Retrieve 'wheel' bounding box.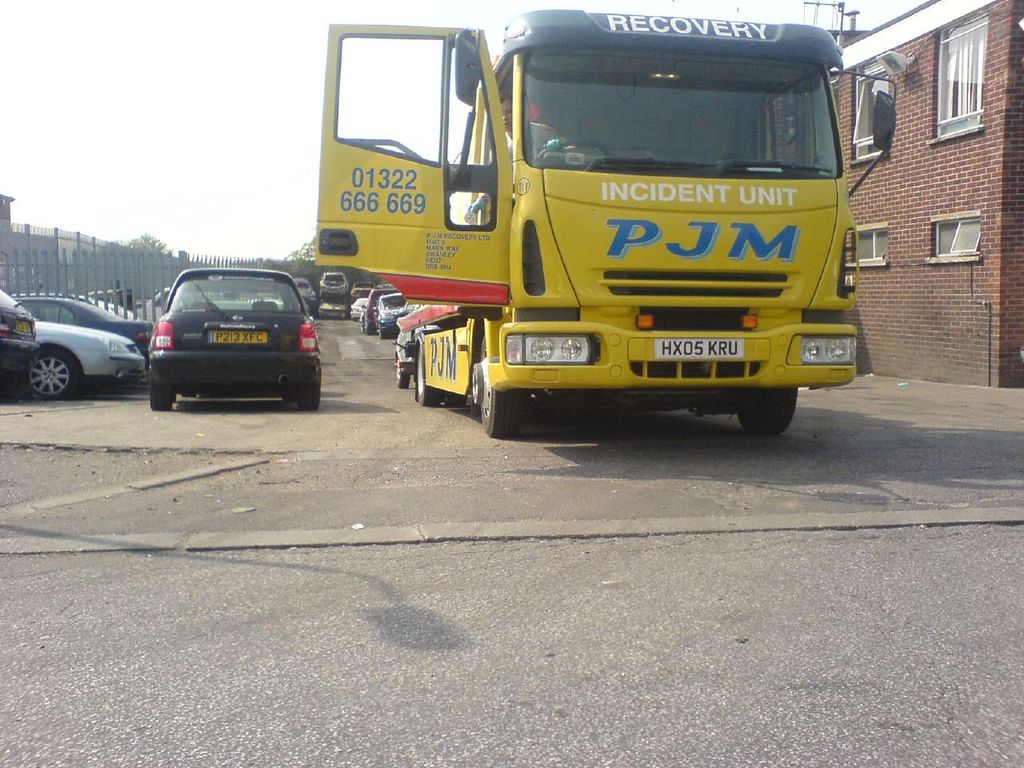
Bounding box: <bbox>150, 379, 173, 410</bbox>.
